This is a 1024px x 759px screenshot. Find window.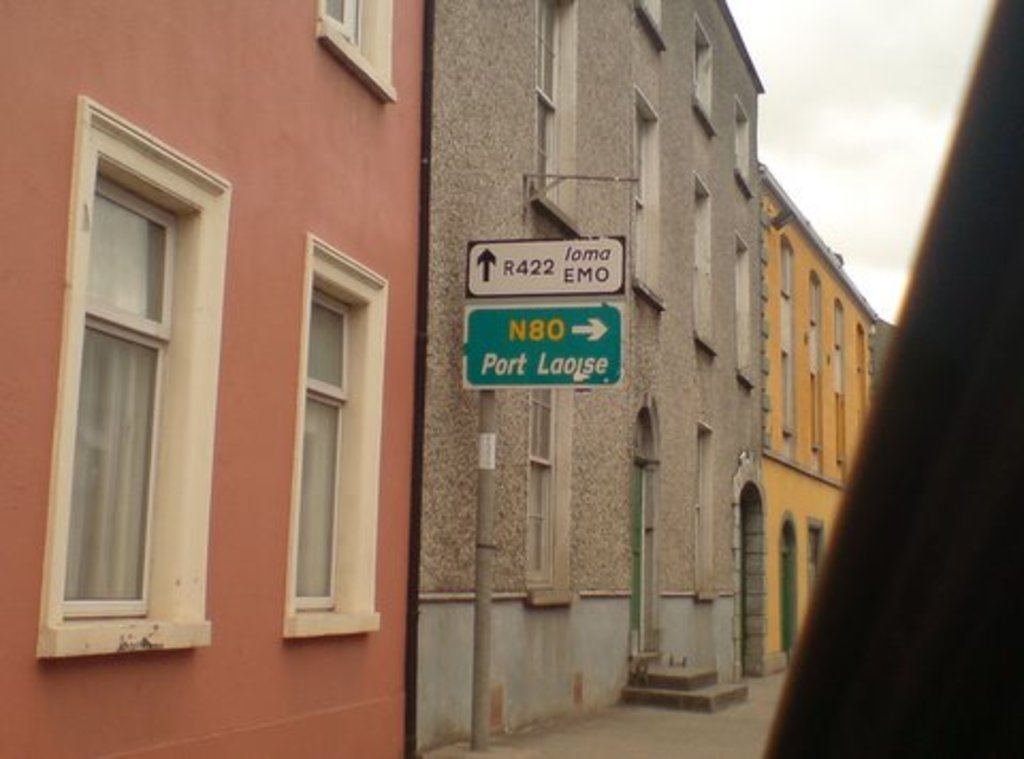
Bounding box: left=634, top=0, right=674, bottom=53.
